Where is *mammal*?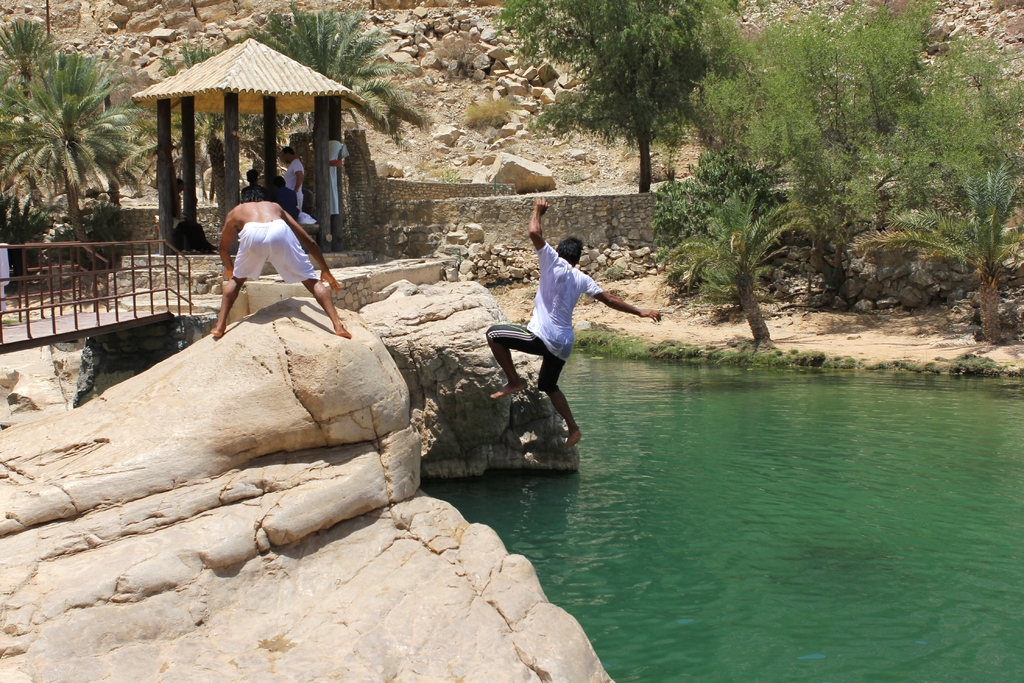
205:171:341:331.
